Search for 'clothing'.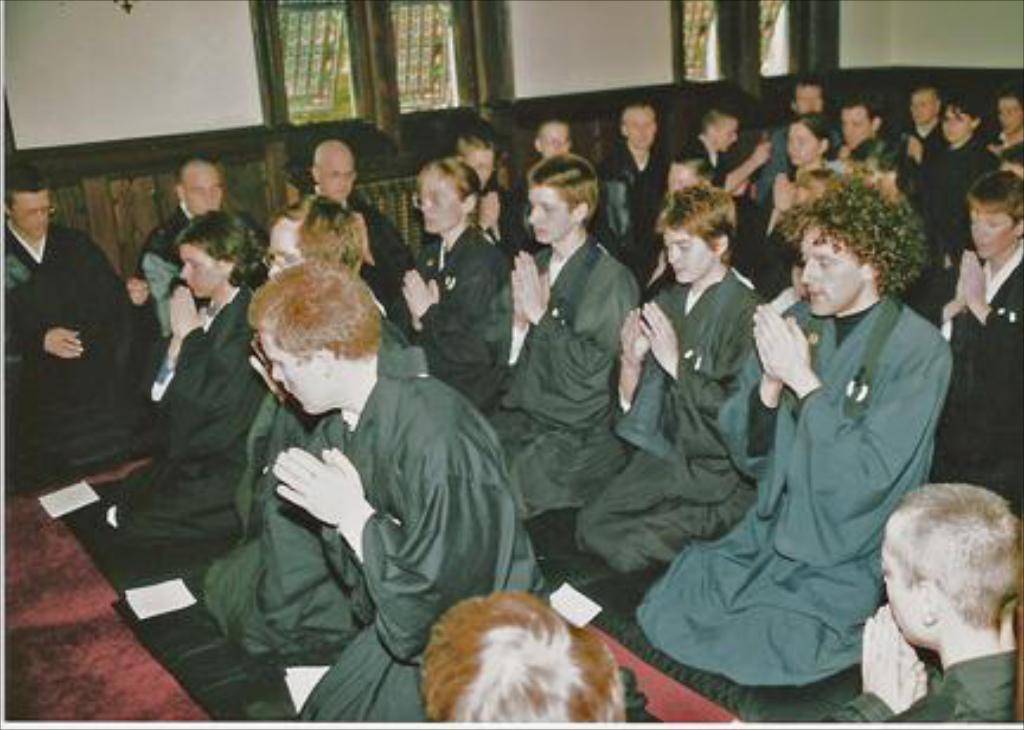
Found at box(943, 249, 1022, 505).
